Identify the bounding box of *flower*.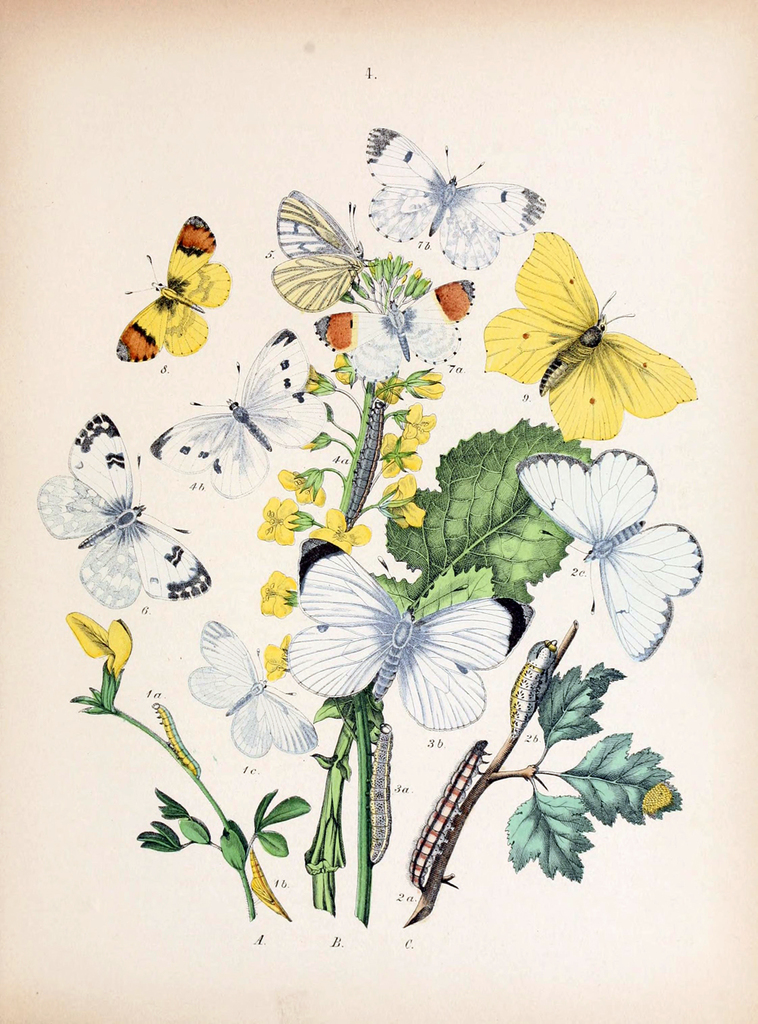
x1=69, y1=612, x2=134, y2=712.
